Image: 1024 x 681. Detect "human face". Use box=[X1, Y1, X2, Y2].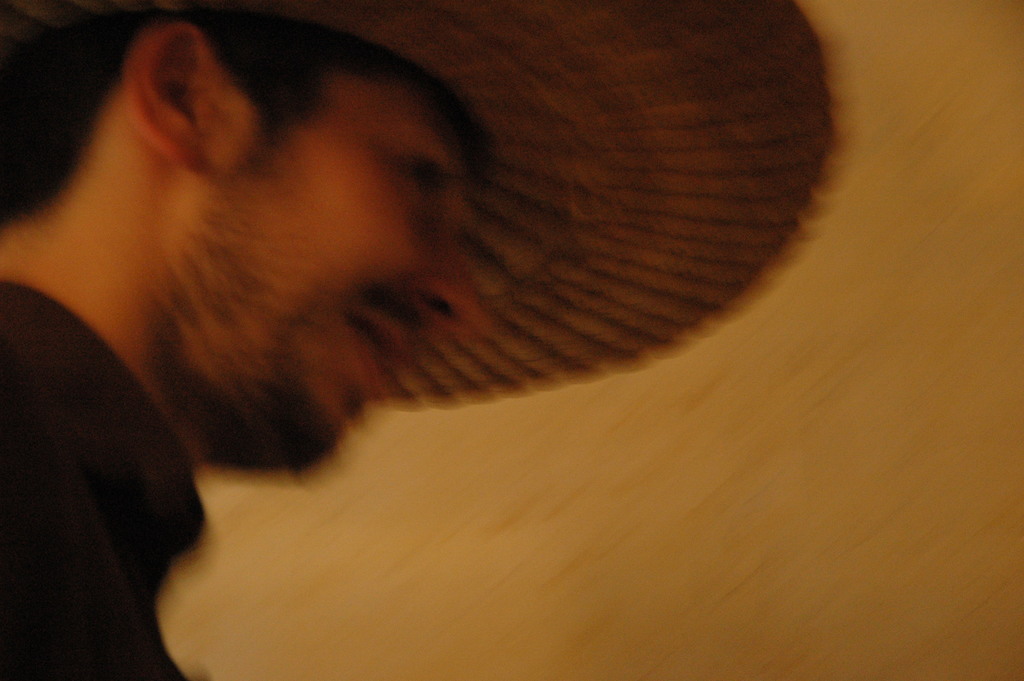
box=[225, 126, 486, 449].
